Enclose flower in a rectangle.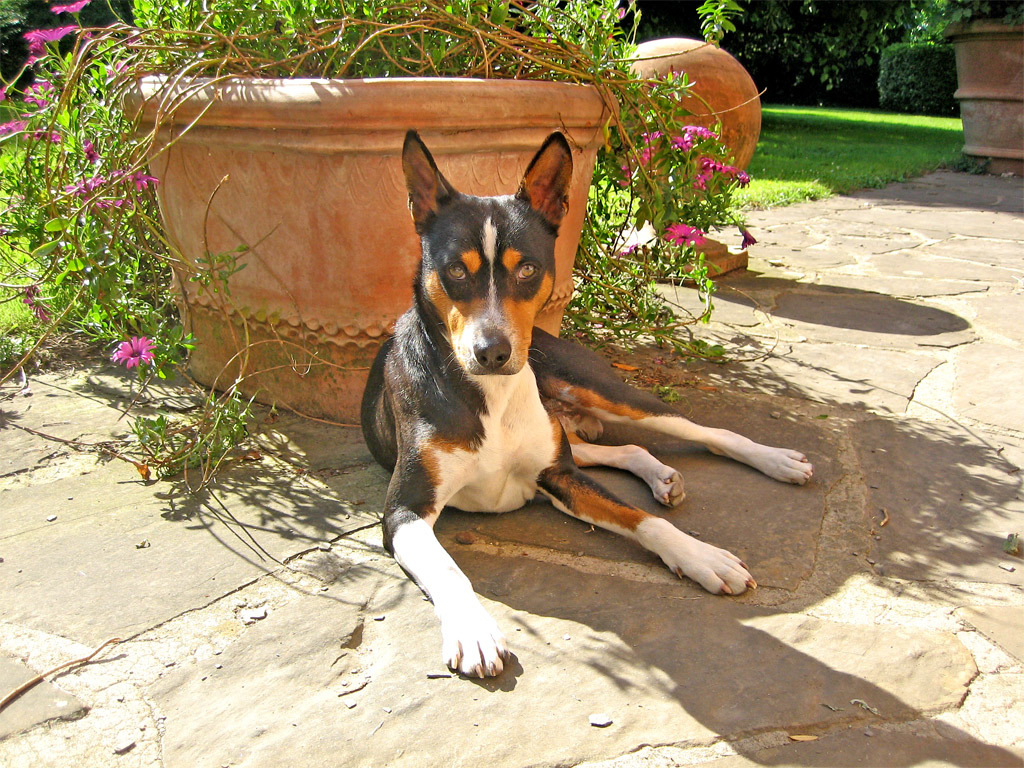
BBox(0, 119, 38, 142).
